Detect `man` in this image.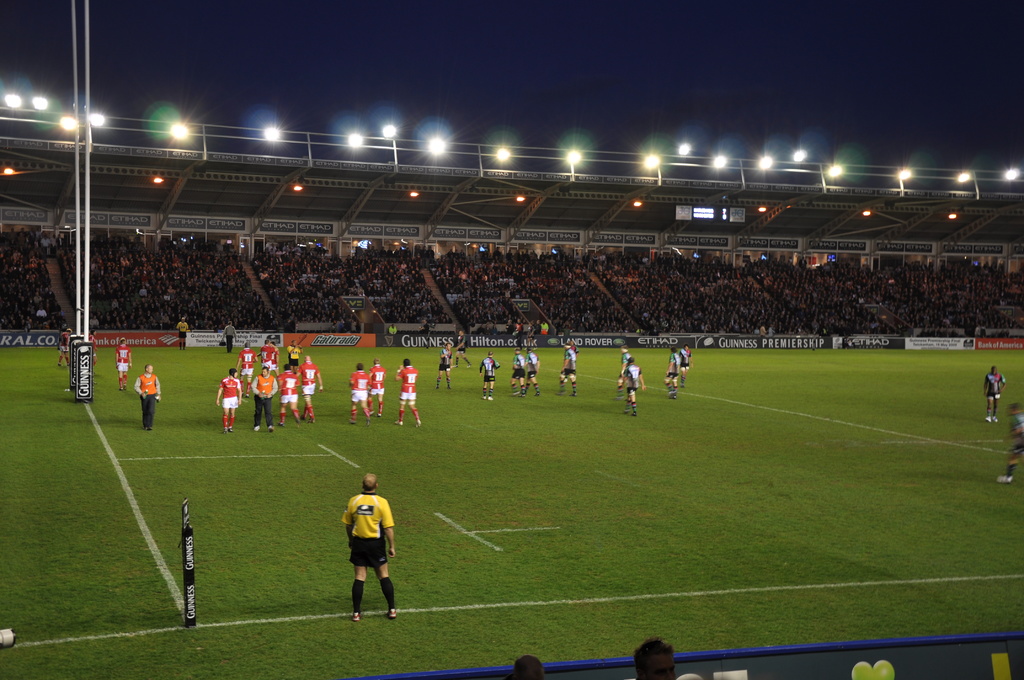
Detection: left=396, top=359, right=422, bottom=426.
